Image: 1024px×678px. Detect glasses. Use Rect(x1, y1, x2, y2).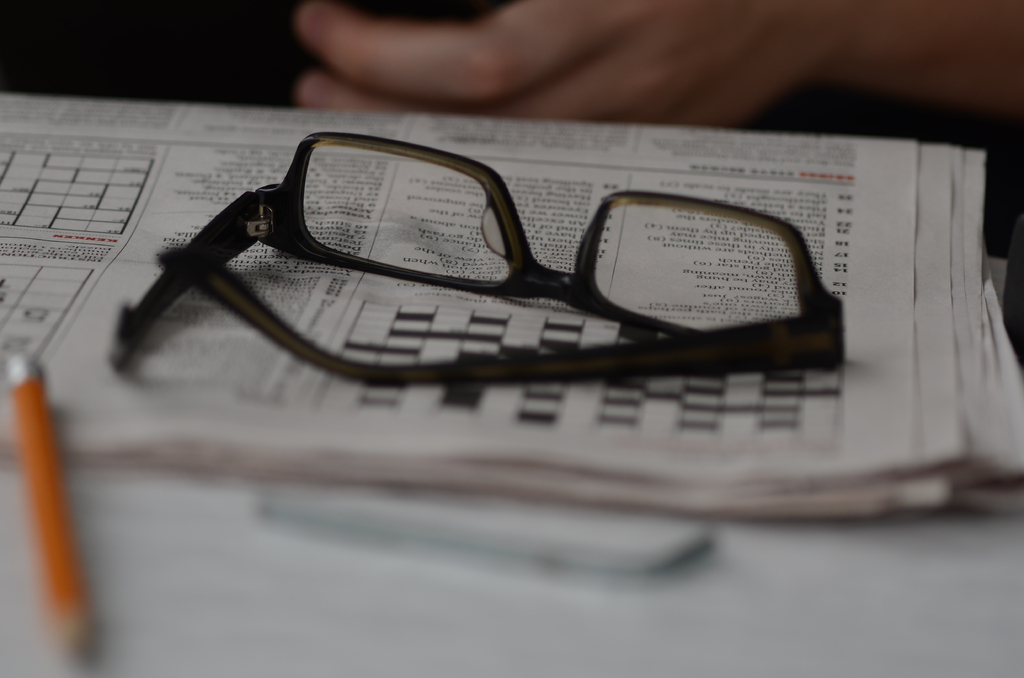
Rect(118, 140, 934, 370).
